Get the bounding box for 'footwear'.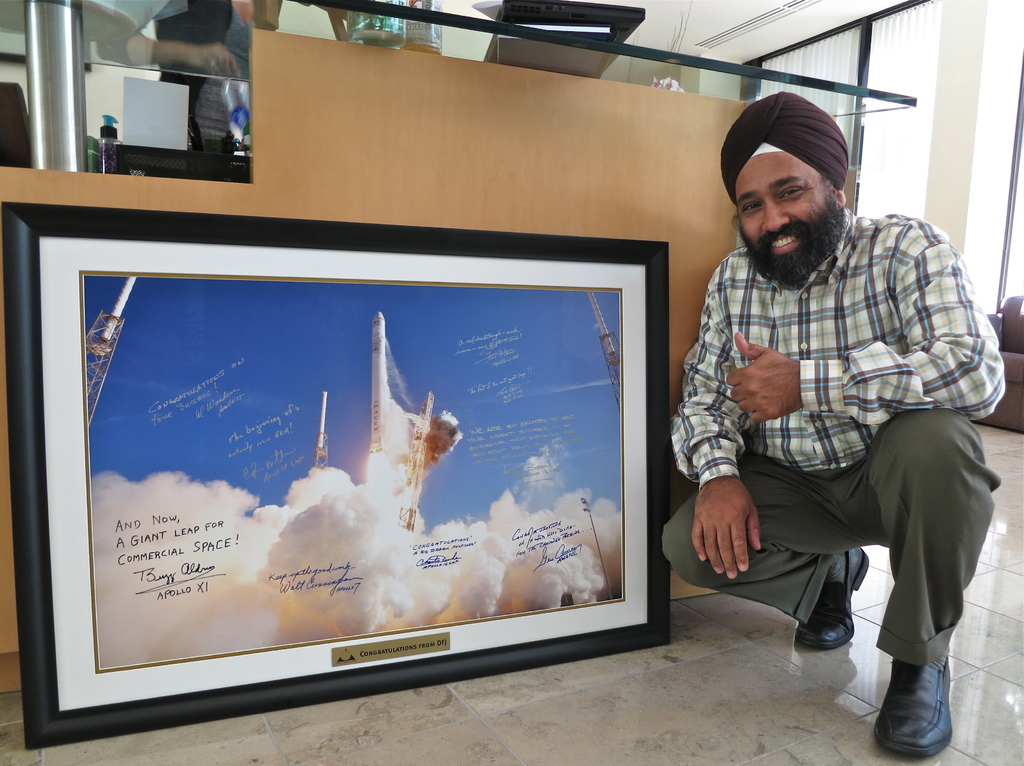
(867,652,956,754).
